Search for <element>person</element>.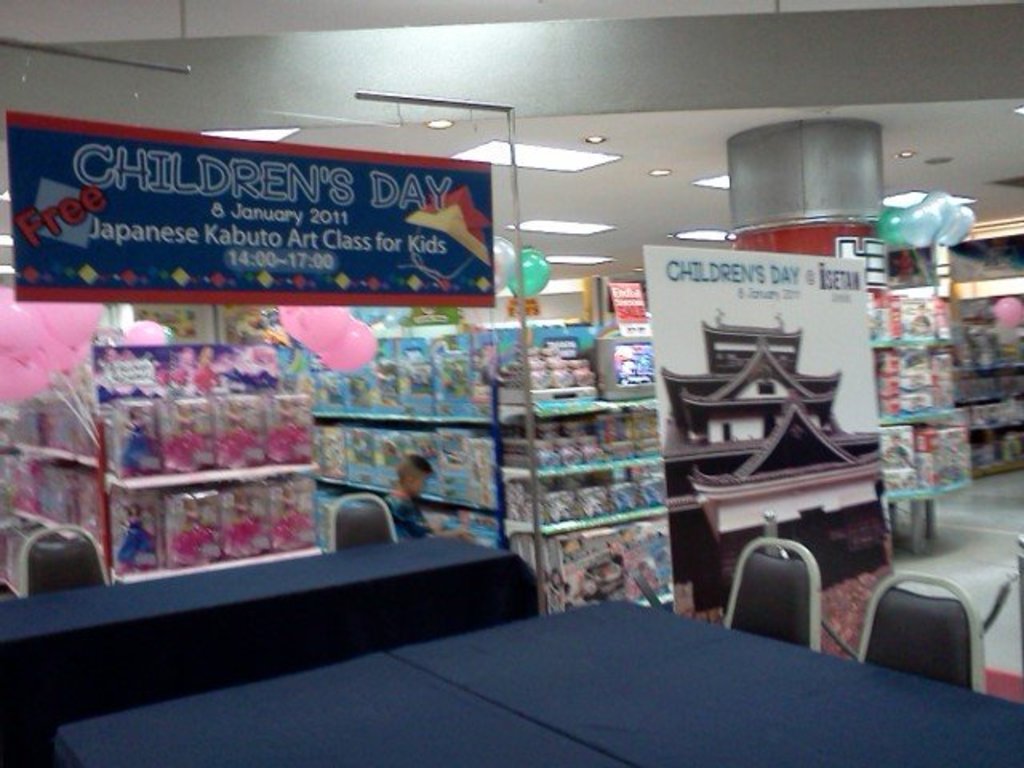
Found at [381, 454, 472, 536].
